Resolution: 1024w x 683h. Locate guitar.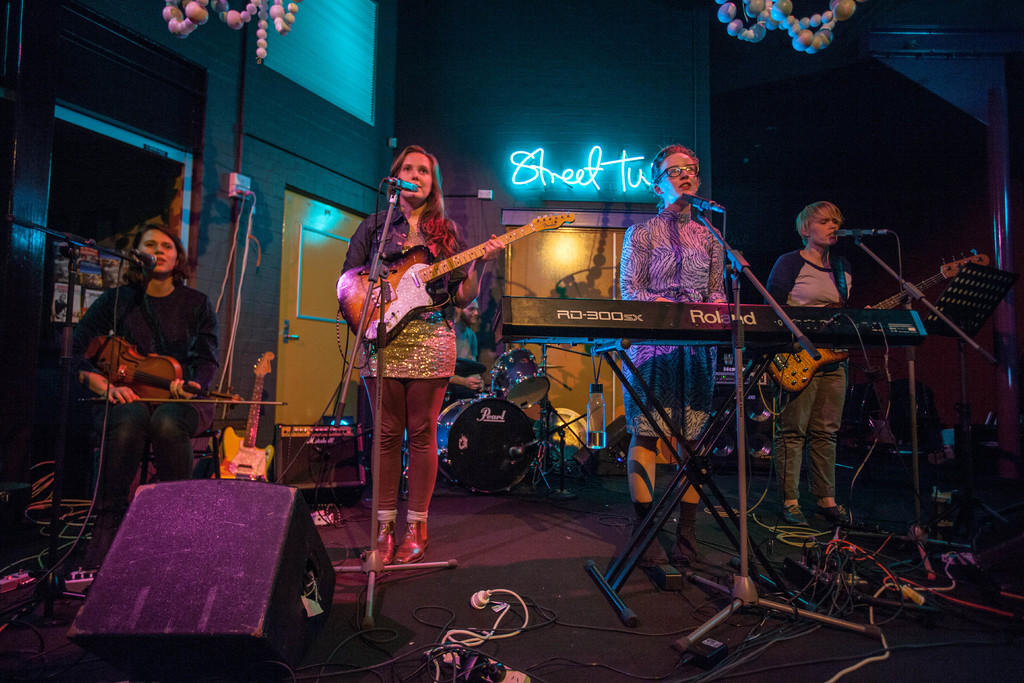
{"left": 211, "top": 346, "right": 279, "bottom": 480}.
